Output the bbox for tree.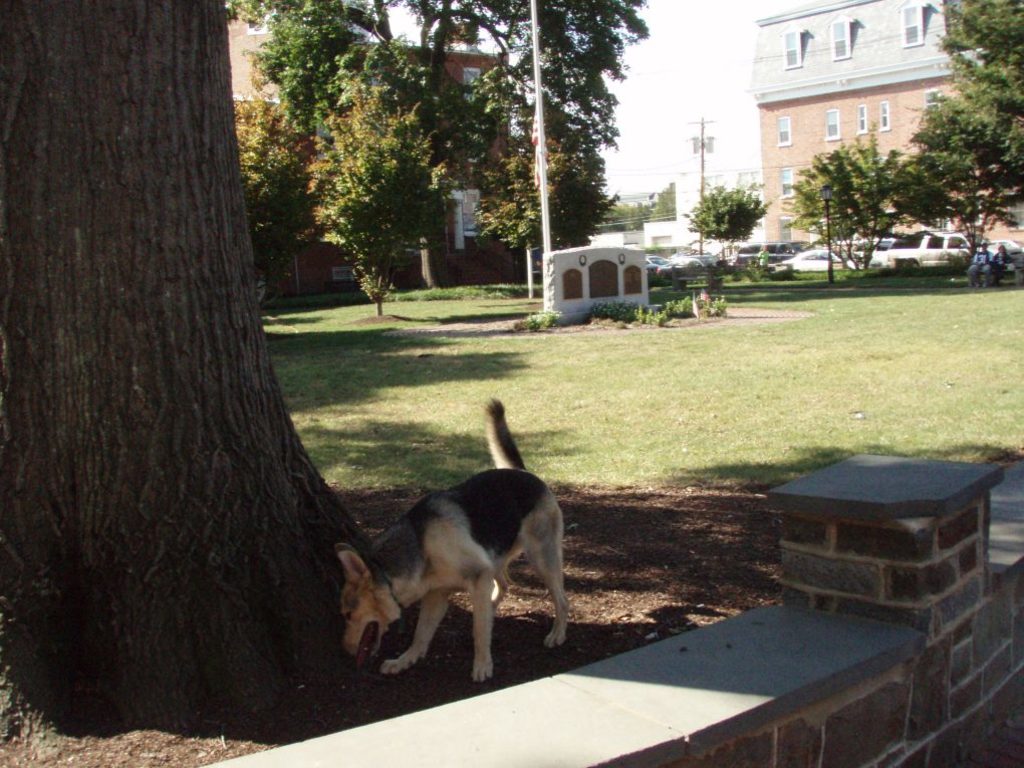
223/0/517/319.
